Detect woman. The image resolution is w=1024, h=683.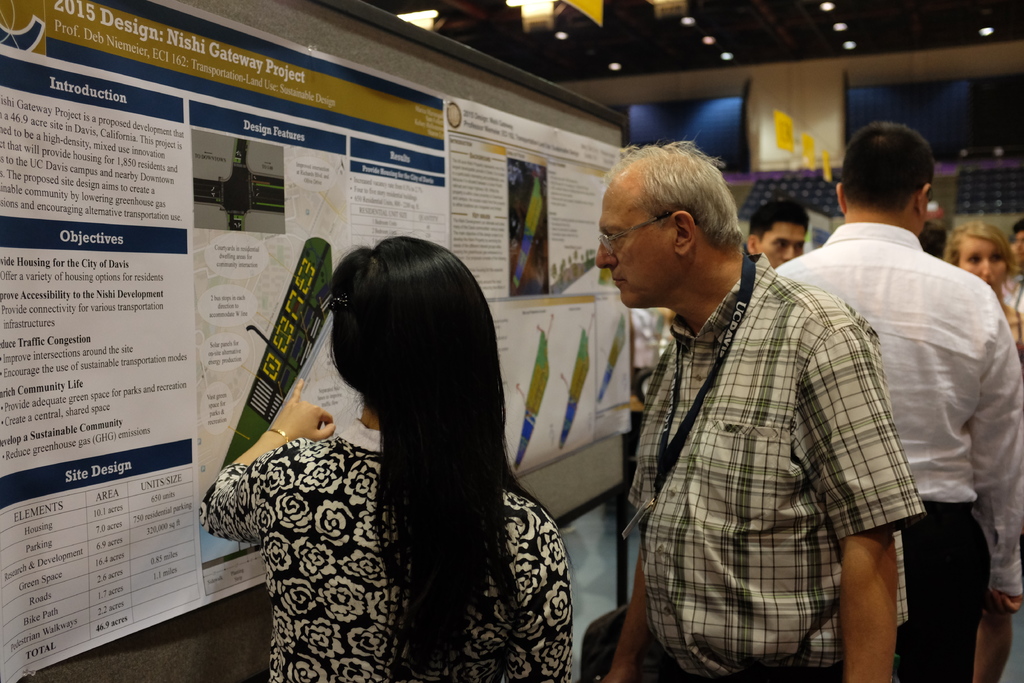
[998, 222, 1023, 357].
